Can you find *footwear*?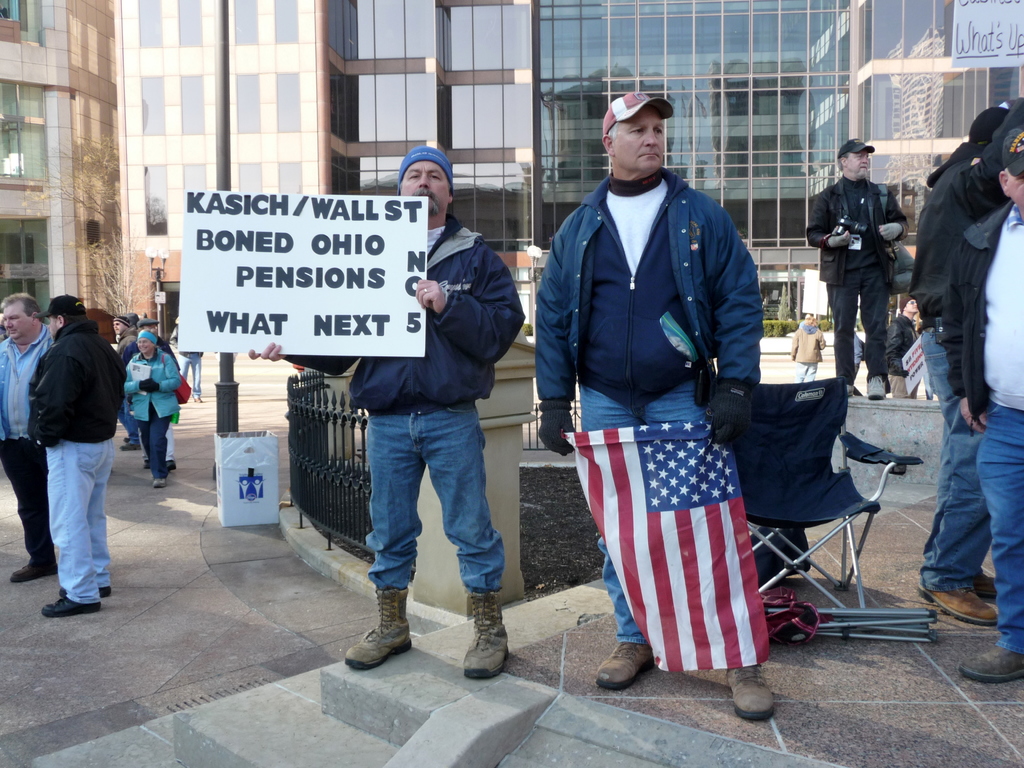
Yes, bounding box: Rect(161, 458, 177, 472).
